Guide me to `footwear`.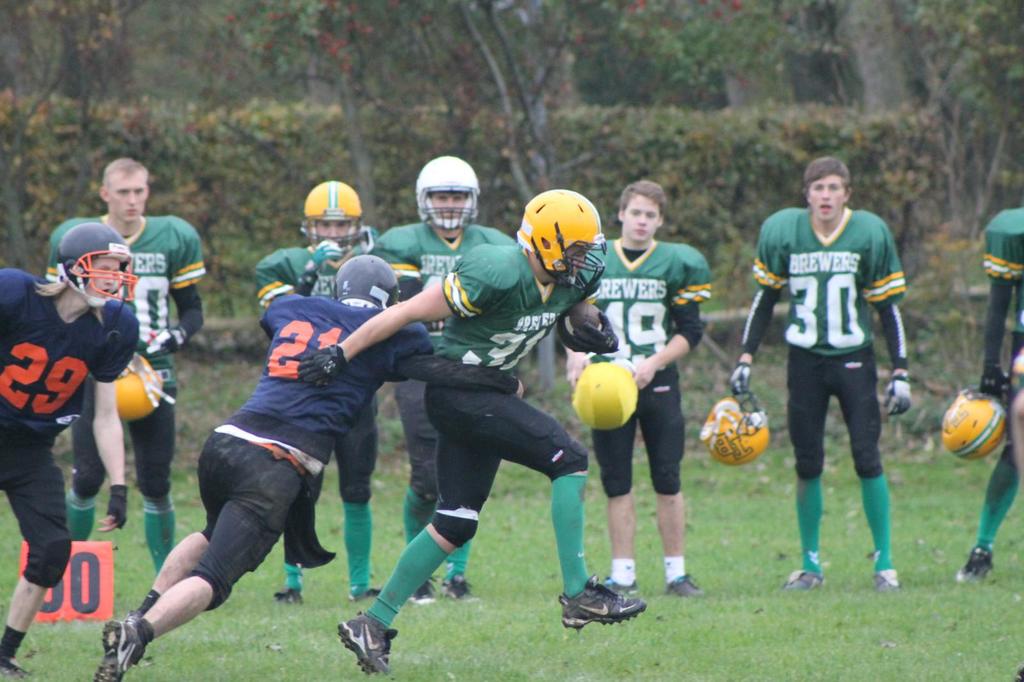
Guidance: {"left": 440, "top": 581, "right": 483, "bottom": 608}.
